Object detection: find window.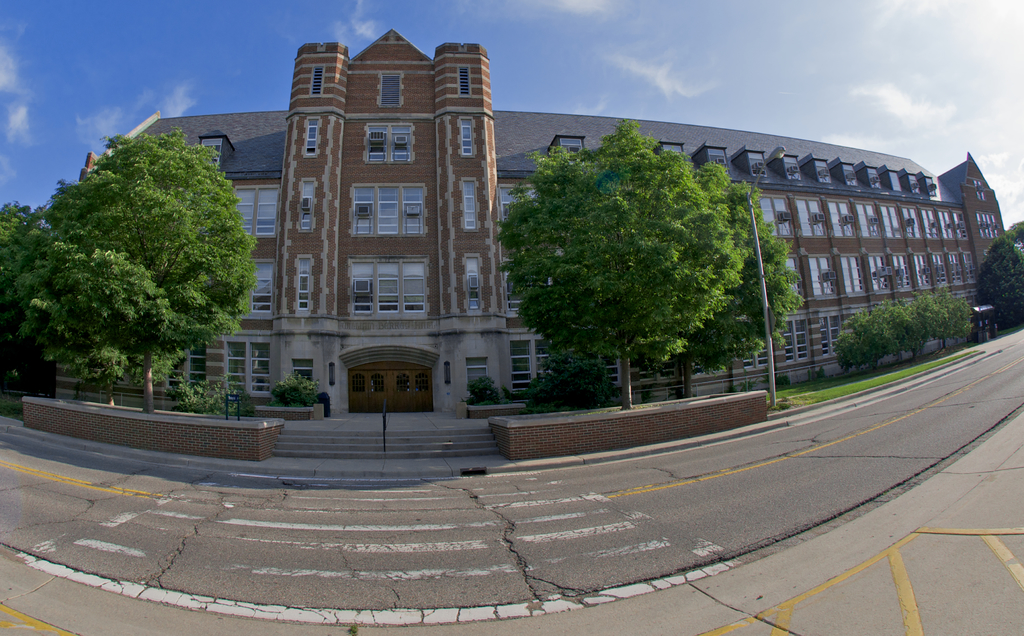
pyautogui.locateOnScreen(816, 315, 829, 355).
